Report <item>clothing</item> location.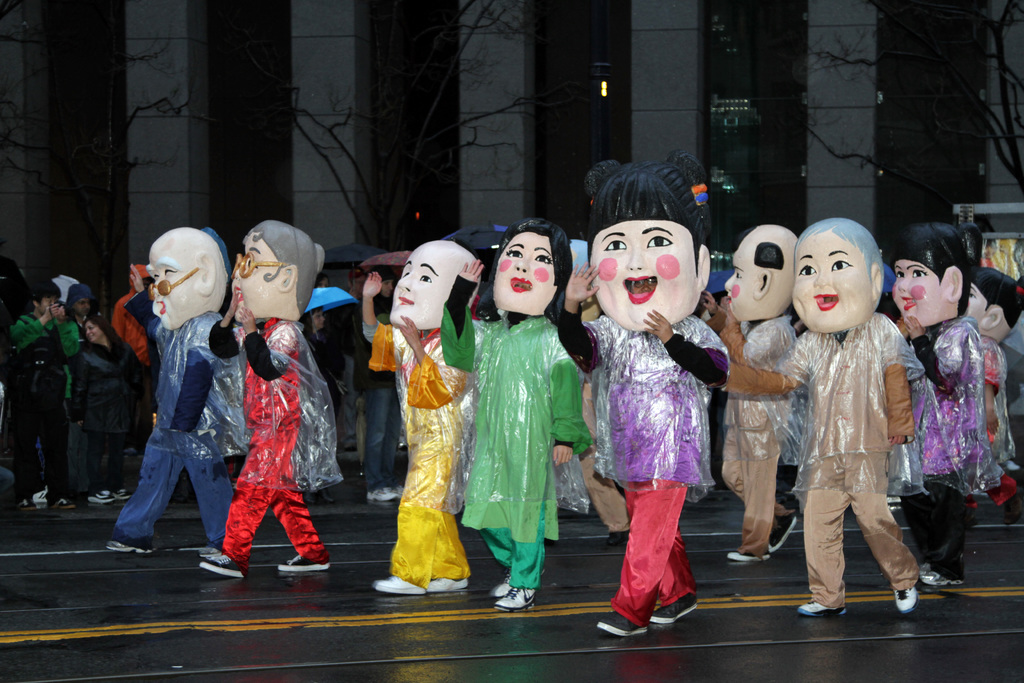
Report: 907 315 980 488.
